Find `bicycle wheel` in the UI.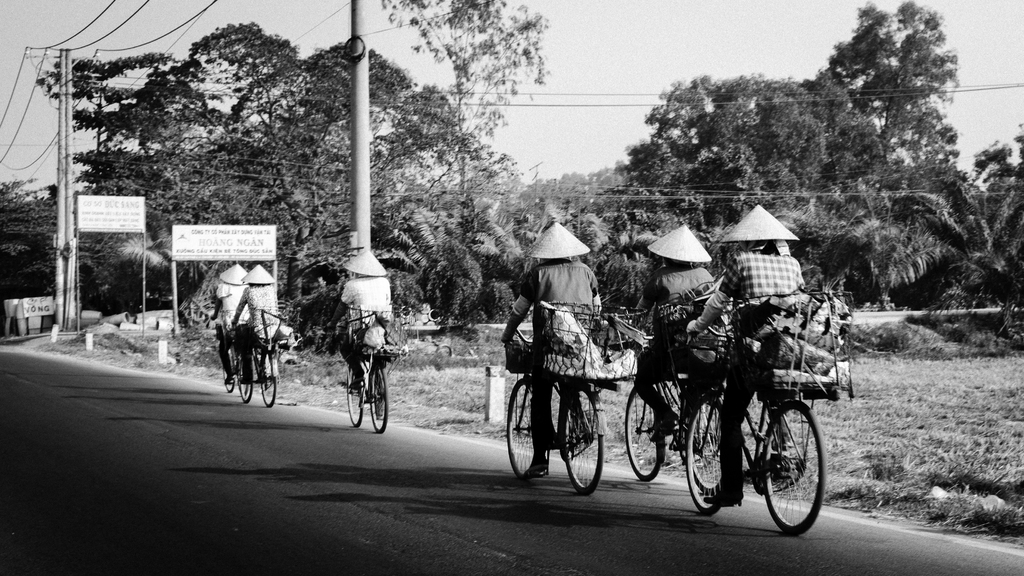
UI element at bbox=(624, 391, 668, 483).
